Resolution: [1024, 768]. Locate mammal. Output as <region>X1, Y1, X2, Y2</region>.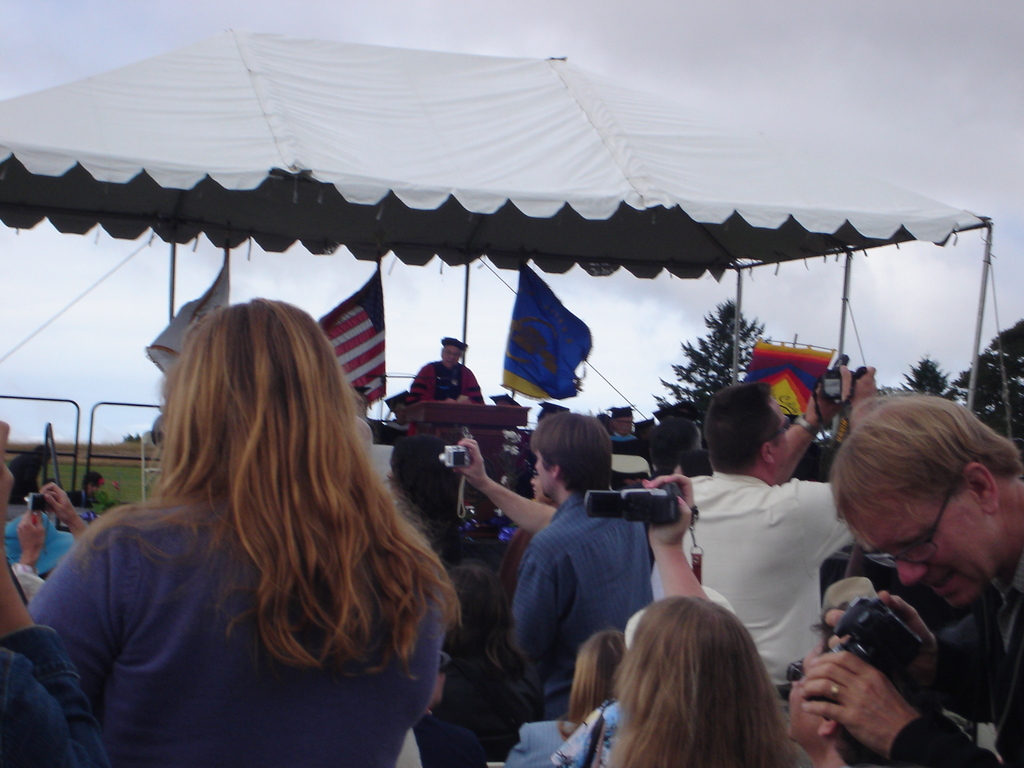
<region>448, 413, 650, 735</region>.
